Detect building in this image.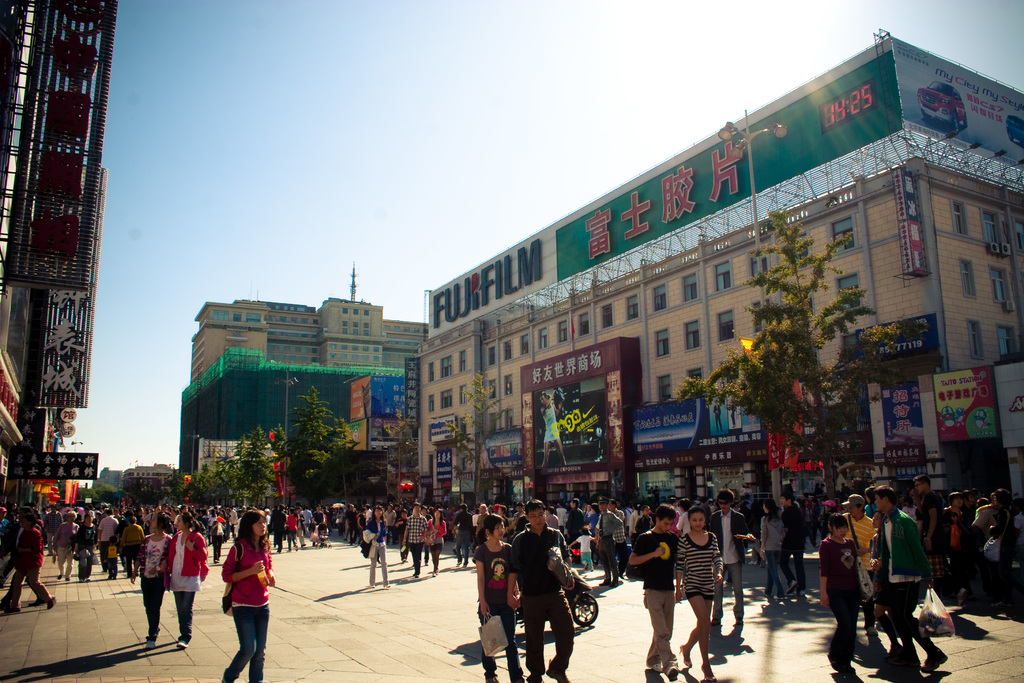
Detection: 178/267/433/477.
